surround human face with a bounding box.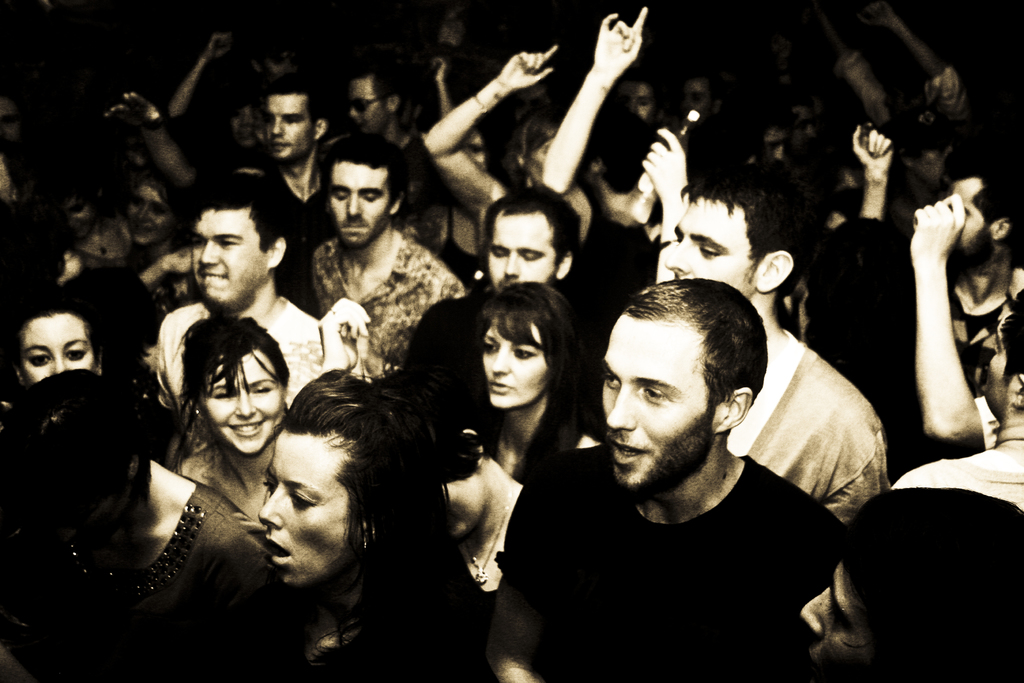
x1=264 y1=83 x2=312 y2=173.
